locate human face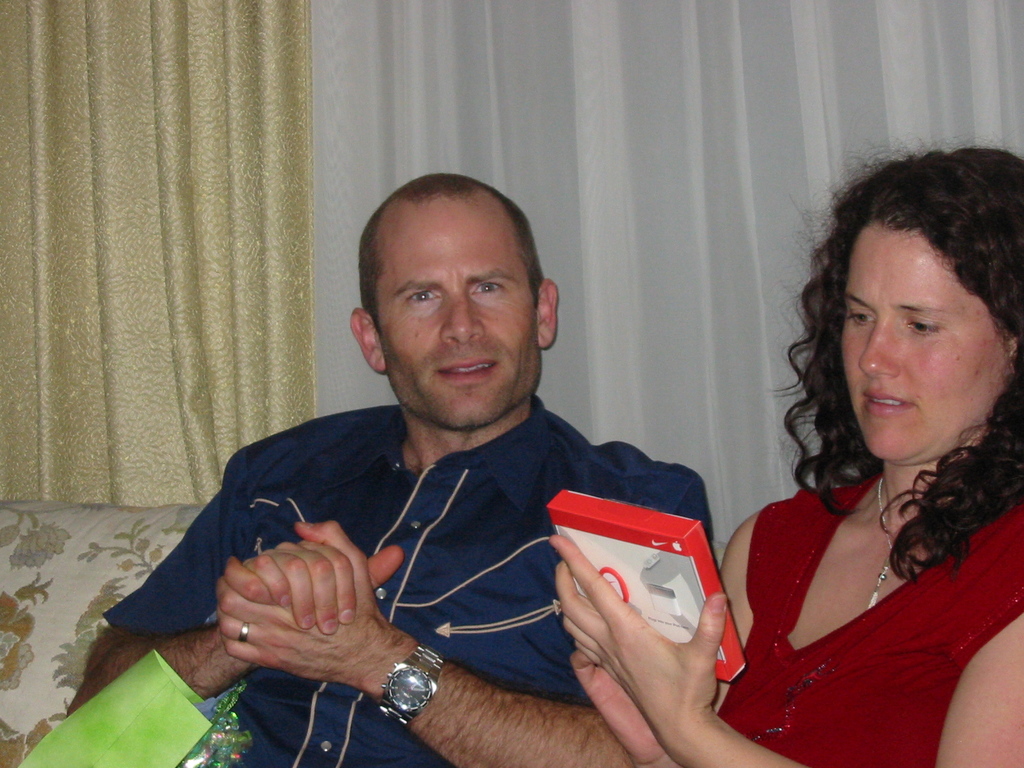
<bbox>376, 197, 536, 434</bbox>
